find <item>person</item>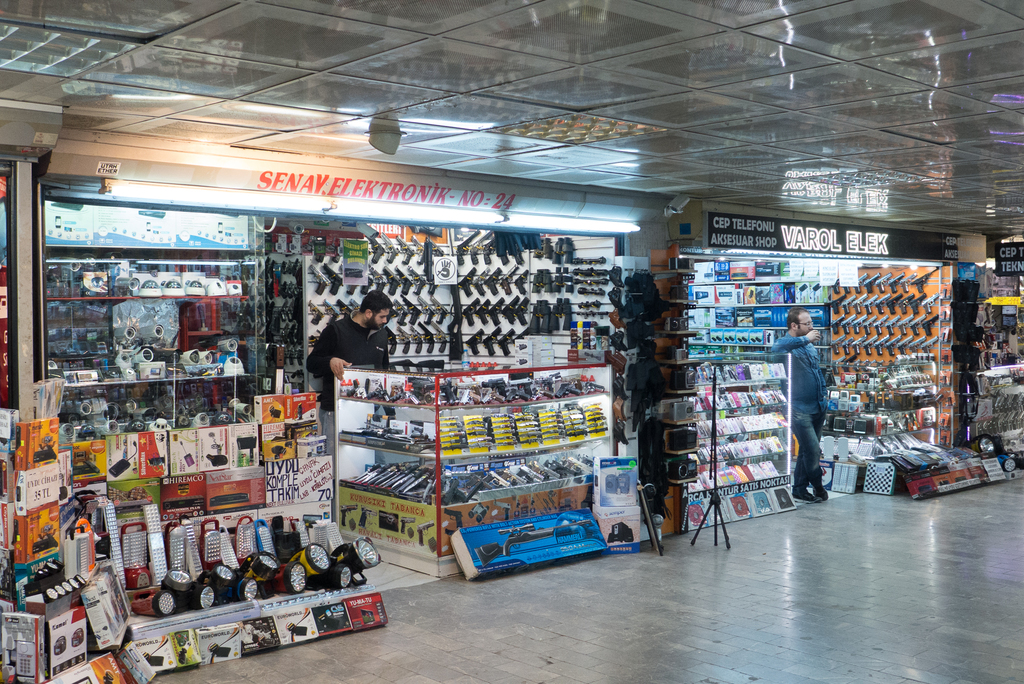
x1=778, y1=302, x2=851, y2=519
